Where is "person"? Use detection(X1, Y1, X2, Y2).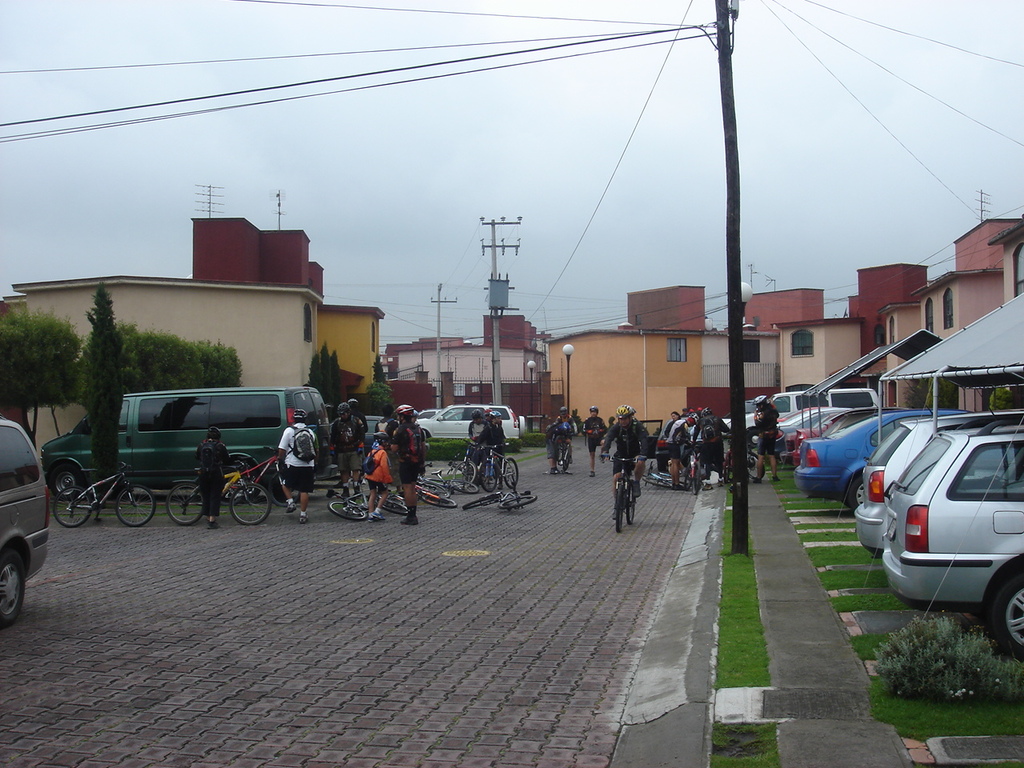
detection(190, 426, 225, 530).
